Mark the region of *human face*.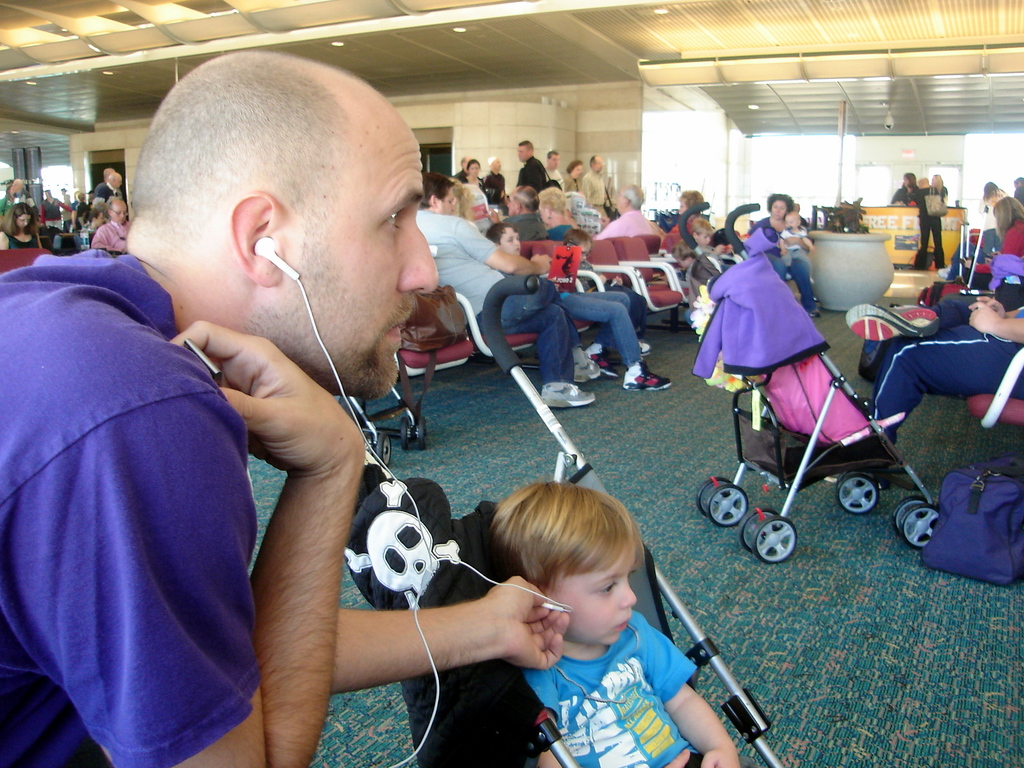
Region: [989, 193, 997, 205].
